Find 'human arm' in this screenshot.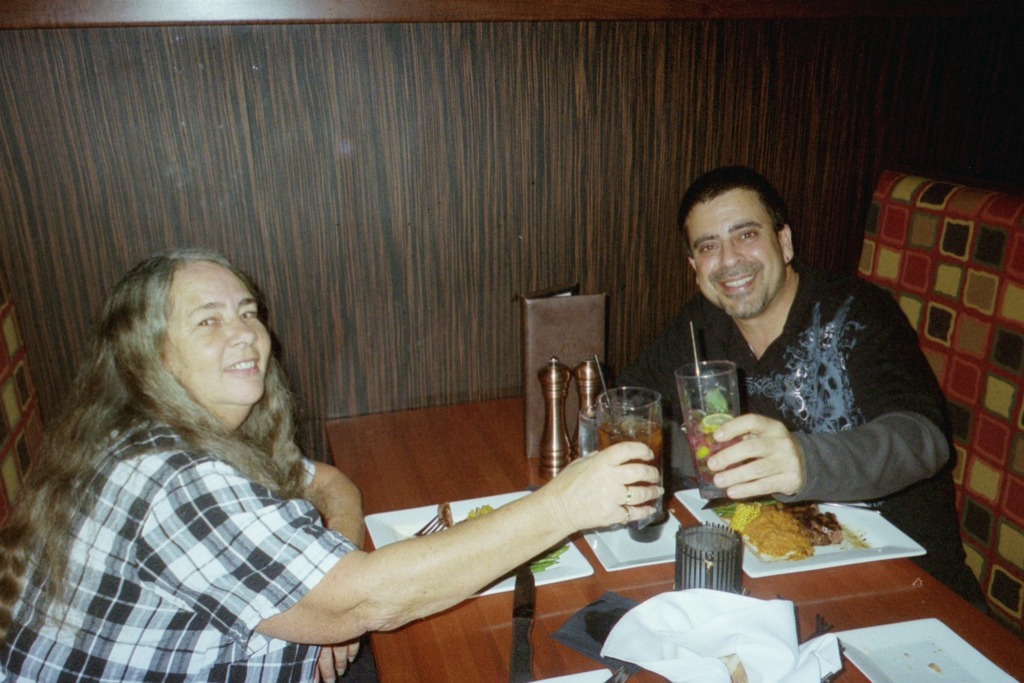
The bounding box for 'human arm' is 707, 263, 967, 507.
